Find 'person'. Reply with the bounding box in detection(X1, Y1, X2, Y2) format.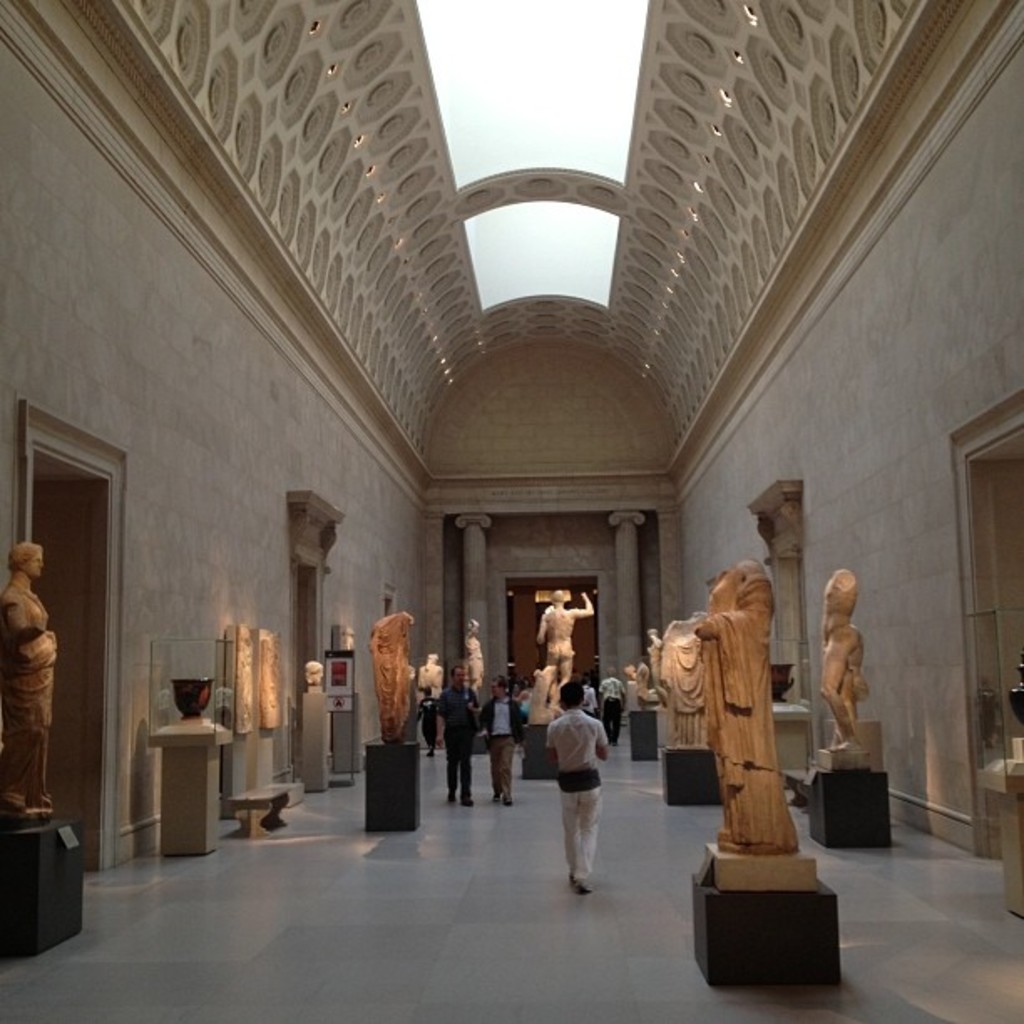
detection(0, 539, 57, 833).
